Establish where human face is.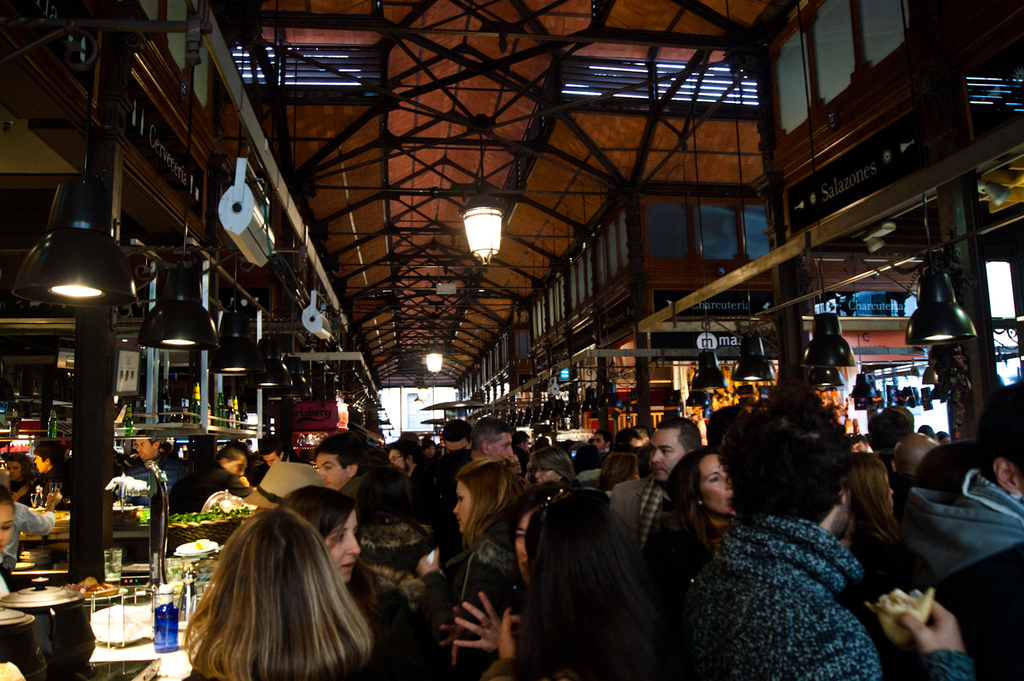
Established at Rect(137, 434, 154, 459).
